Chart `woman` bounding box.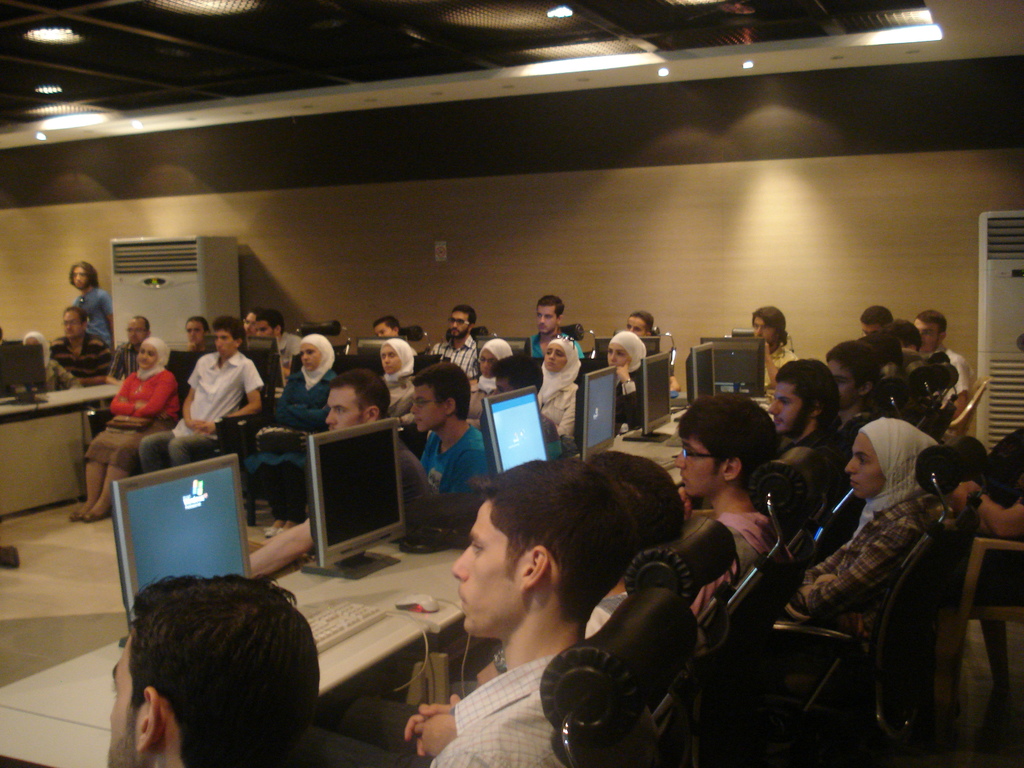
Charted: {"x1": 536, "y1": 337, "x2": 580, "y2": 456}.
